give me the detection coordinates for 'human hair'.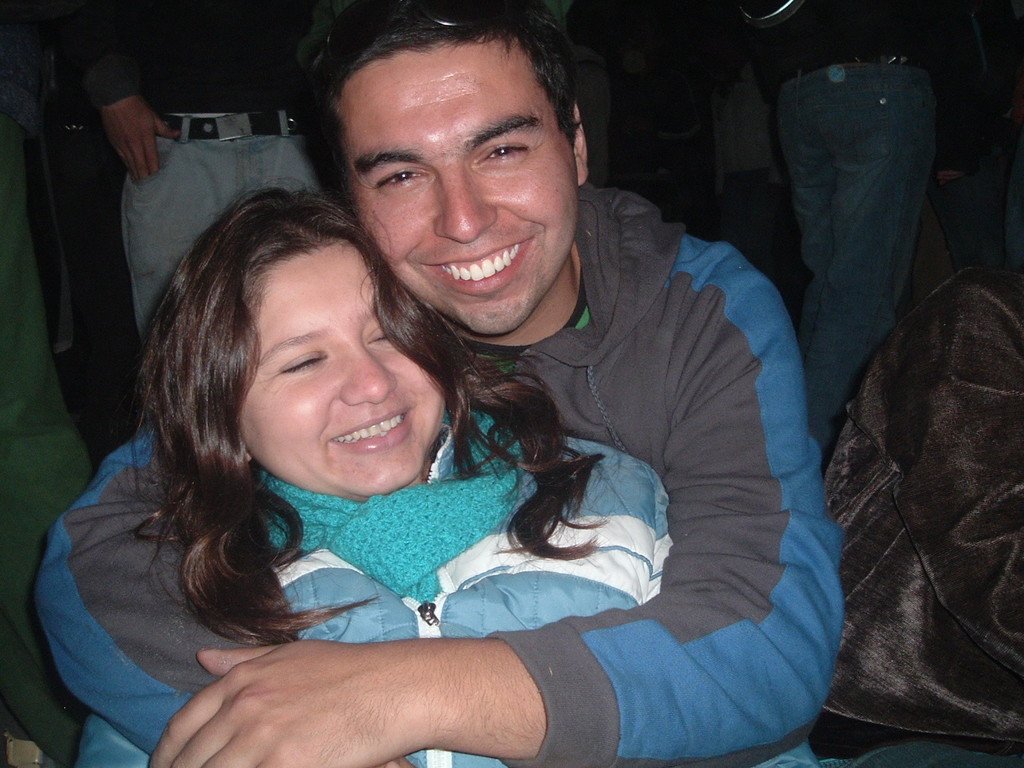
(122,163,489,642).
